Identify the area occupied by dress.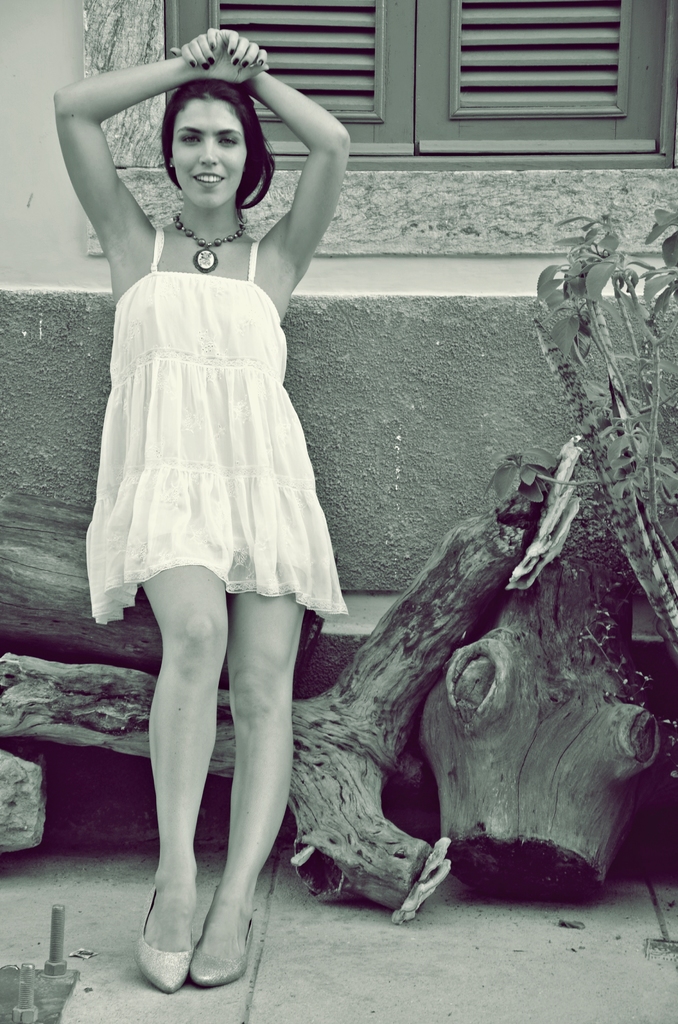
Area: 88, 227, 347, 625.
